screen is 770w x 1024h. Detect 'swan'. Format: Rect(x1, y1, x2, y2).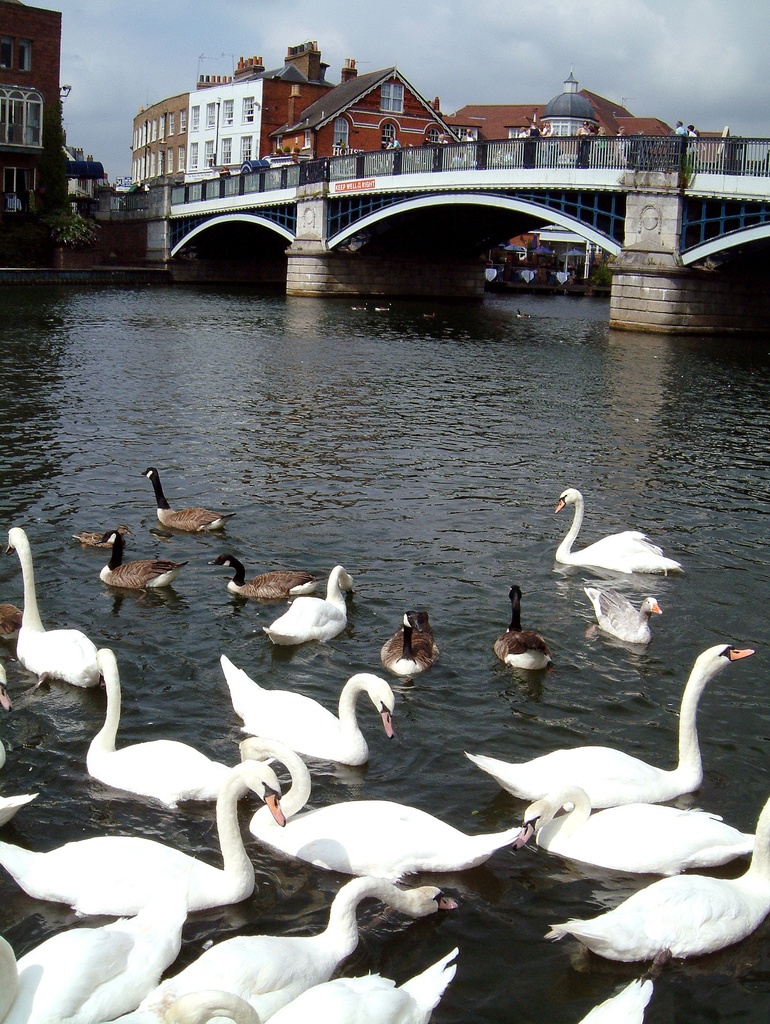
Rect(163, 944, 461, 1023).
